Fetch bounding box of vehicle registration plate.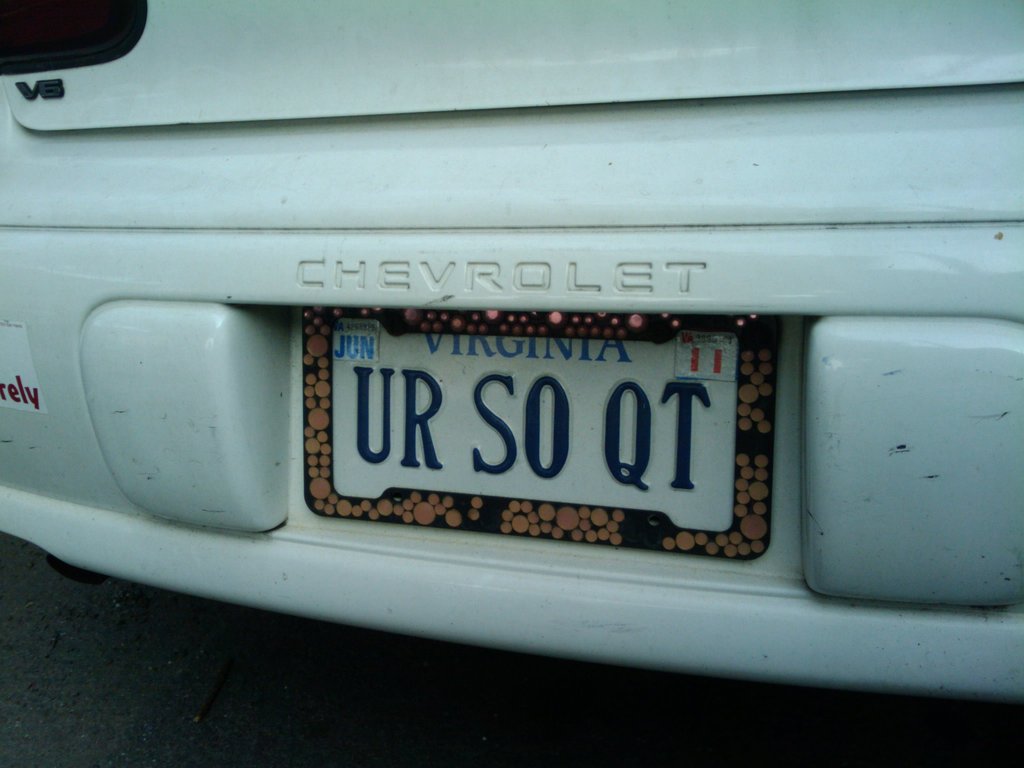
Bbox: crop(332, 315, 743, 501).
